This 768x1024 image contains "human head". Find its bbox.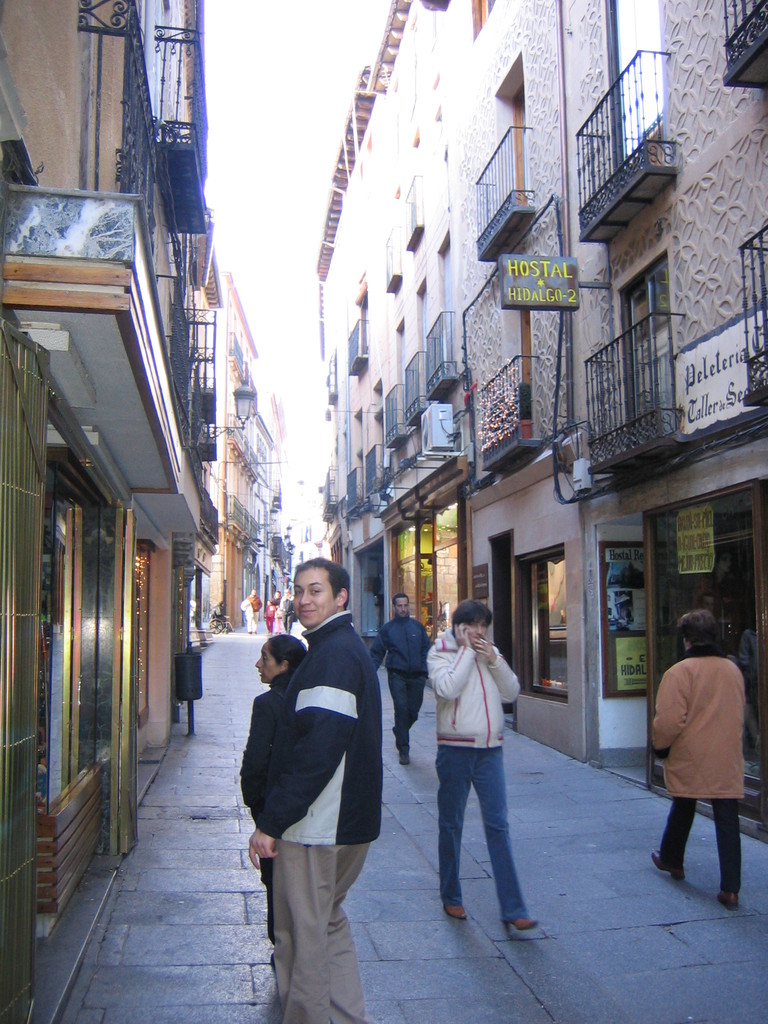
250, 630, 310, 688.
